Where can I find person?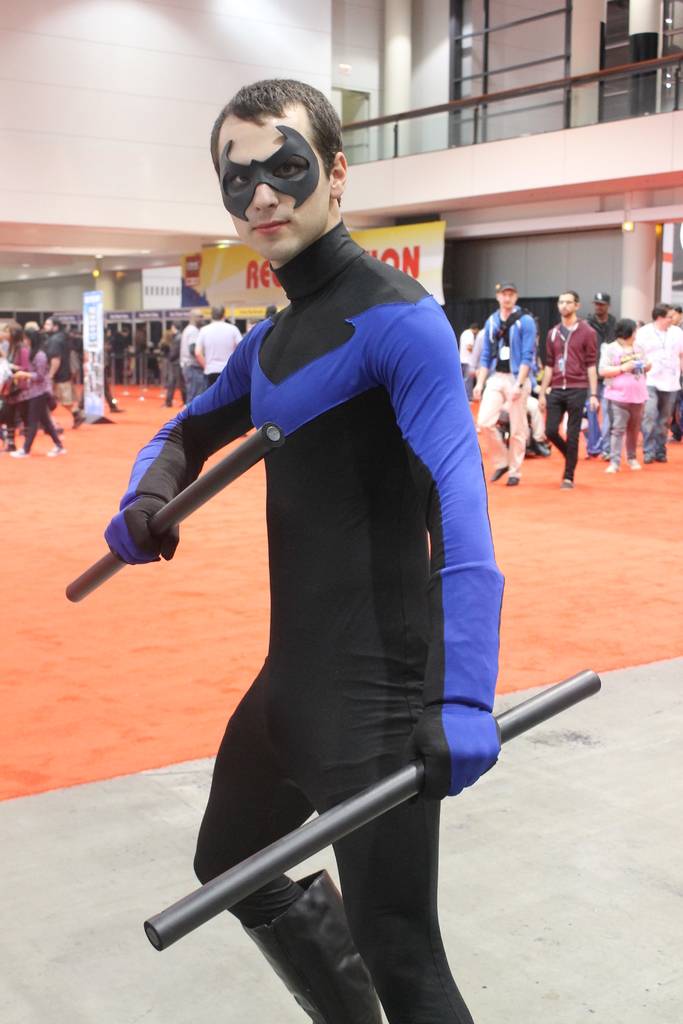
You can find it at (x1=574, y1=288, x2=623, y2=463).
